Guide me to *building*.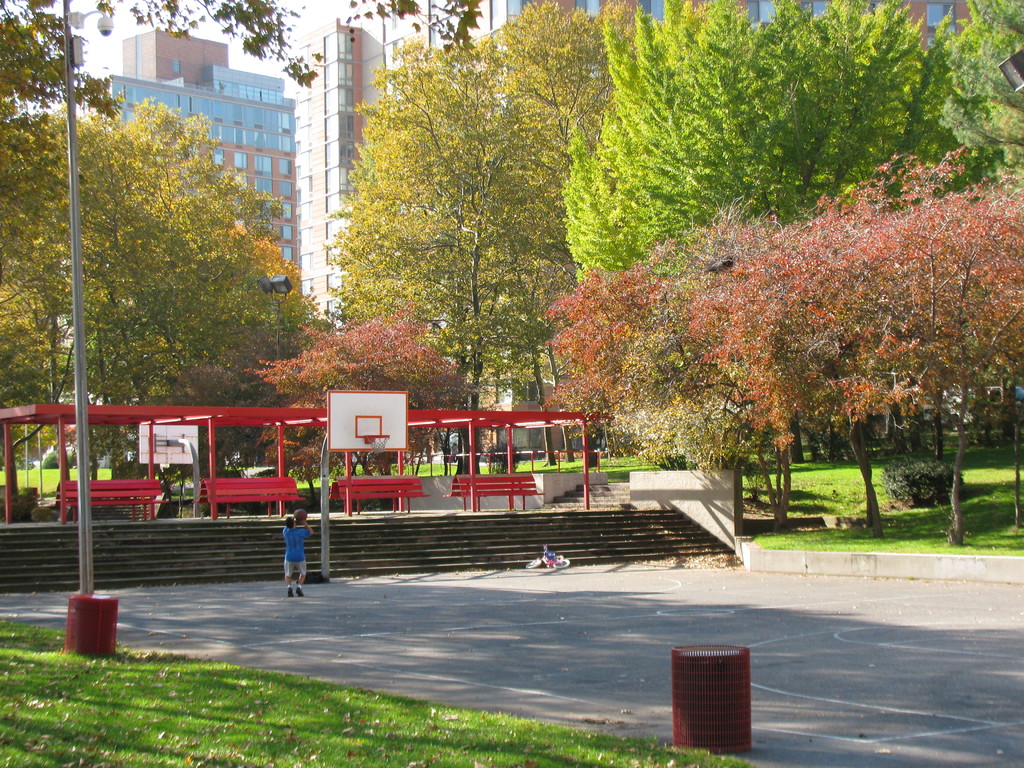
Guidance: x1=106 y1=22 x2=303 y2=287.
